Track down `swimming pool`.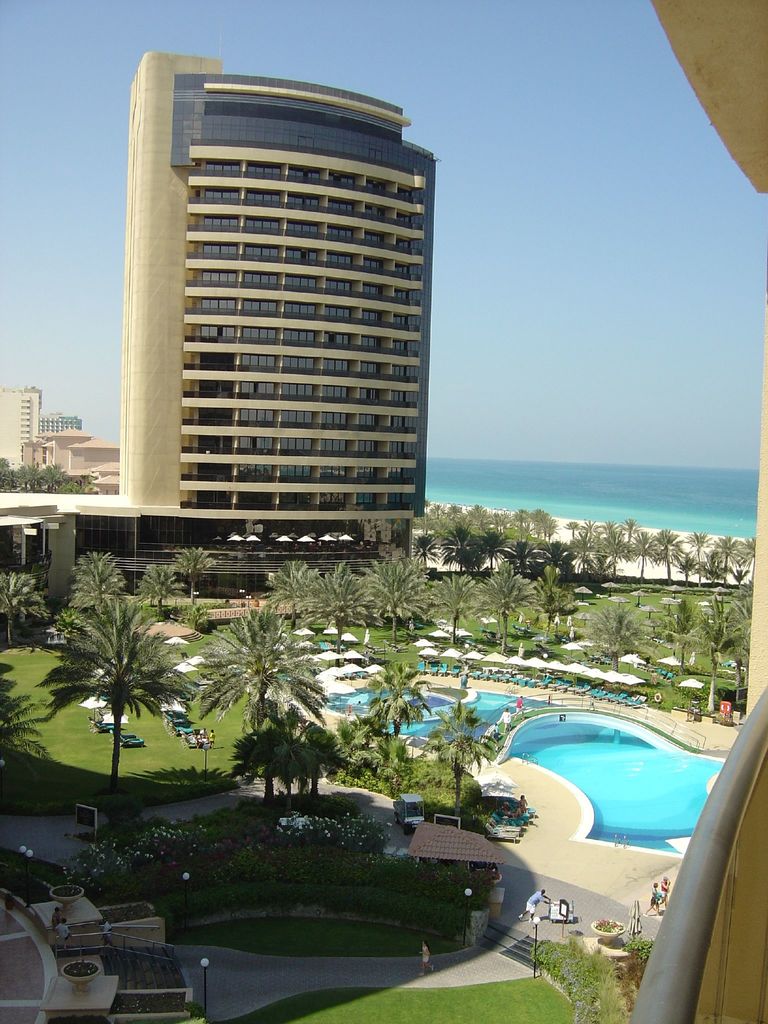
Tracked to left=328, top=680, right=718, bottom=852.
